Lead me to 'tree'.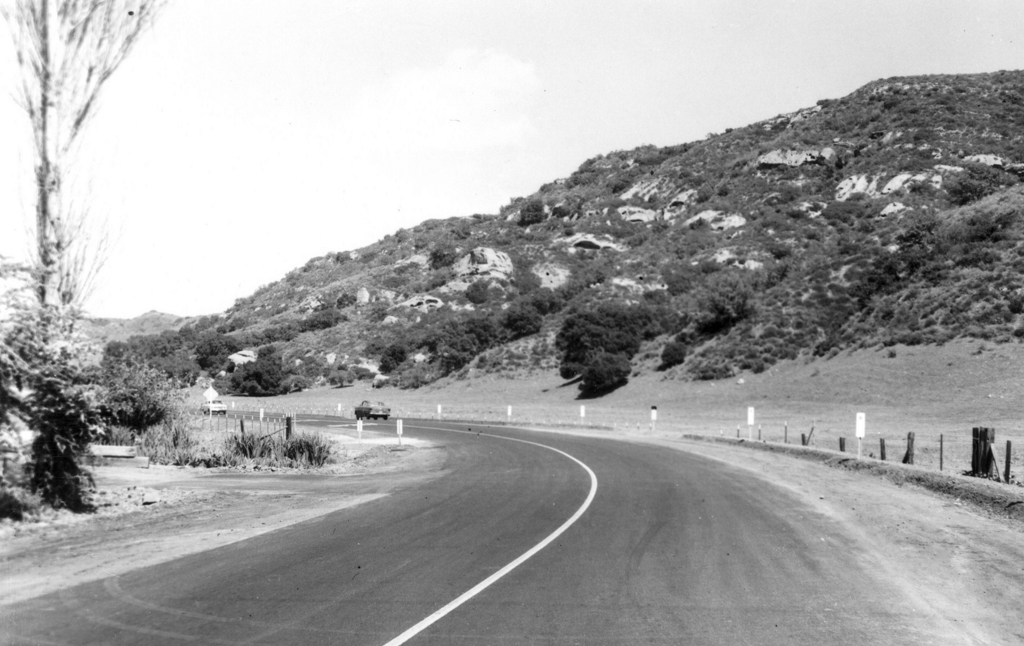
Lead to rect(105, 340, 130, 362).
